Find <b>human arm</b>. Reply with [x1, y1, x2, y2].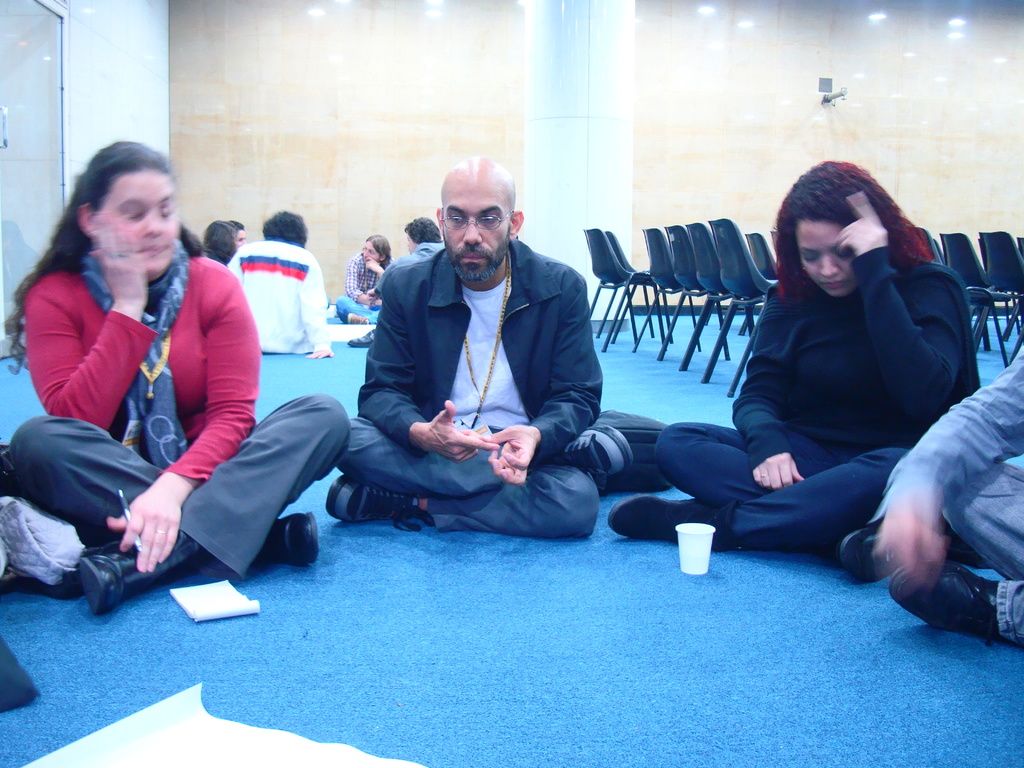
[355, 256, 496, 477].
